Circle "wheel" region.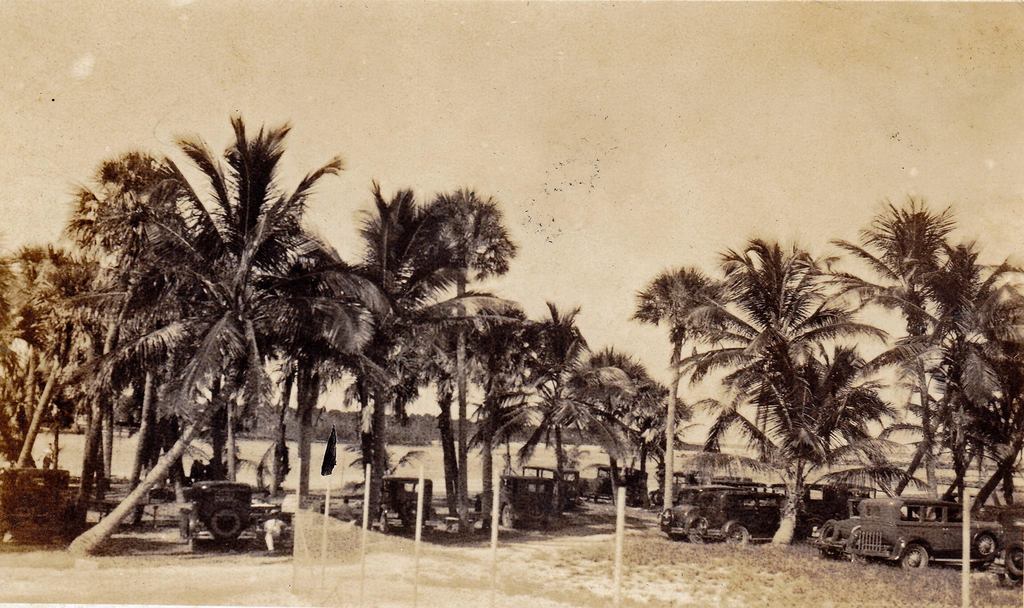
Region: 201,498,246,536.
